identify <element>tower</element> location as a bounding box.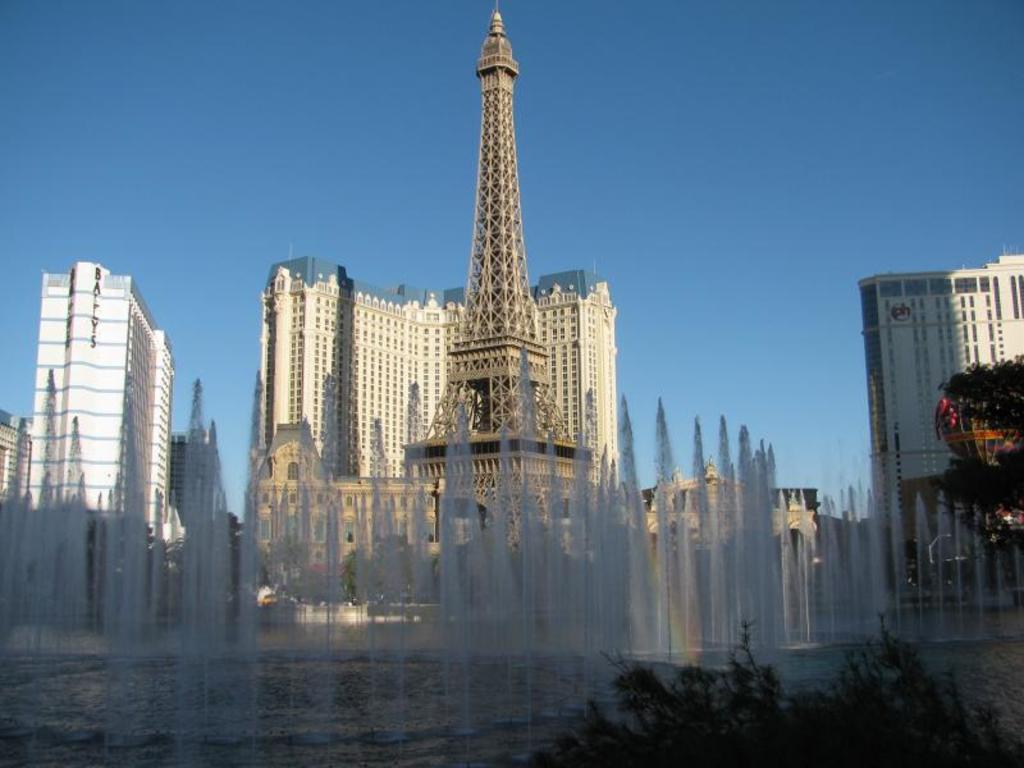
413:14:579:539.
